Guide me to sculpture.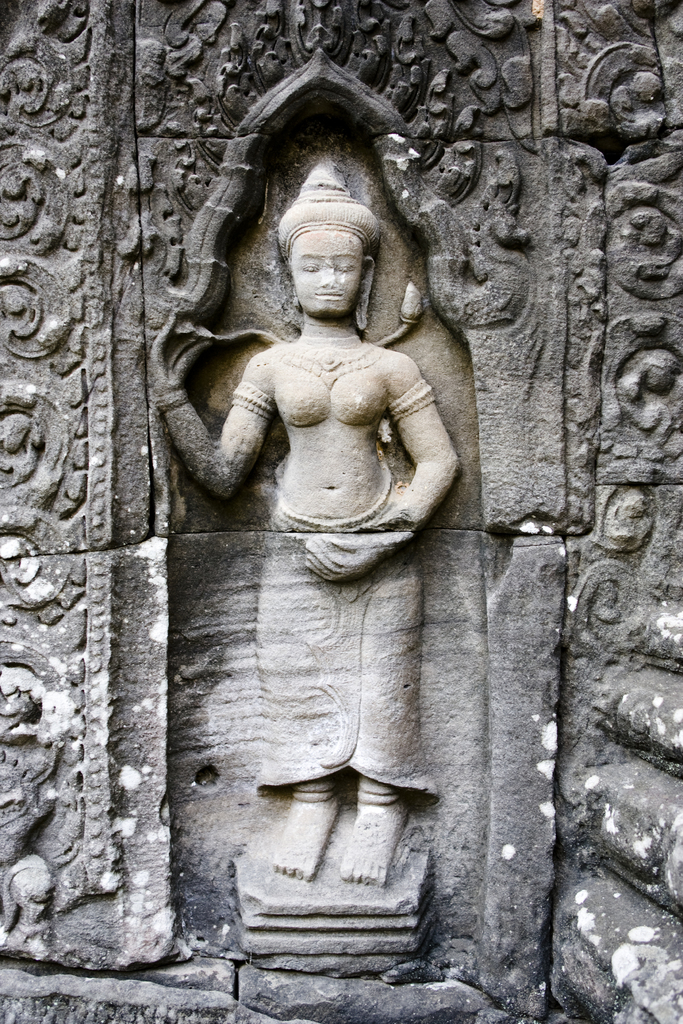
Guidance: pyautogui.locateOnScreen(0, 0, 682, 1023).
